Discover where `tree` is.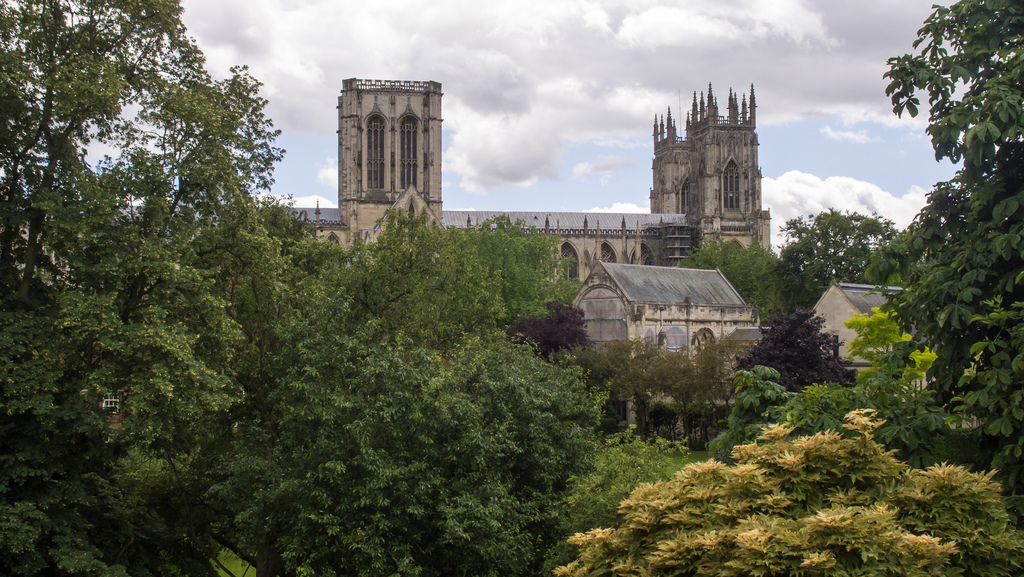
Discovered at [x1=739, y1=305, x2=846, y2=392].
